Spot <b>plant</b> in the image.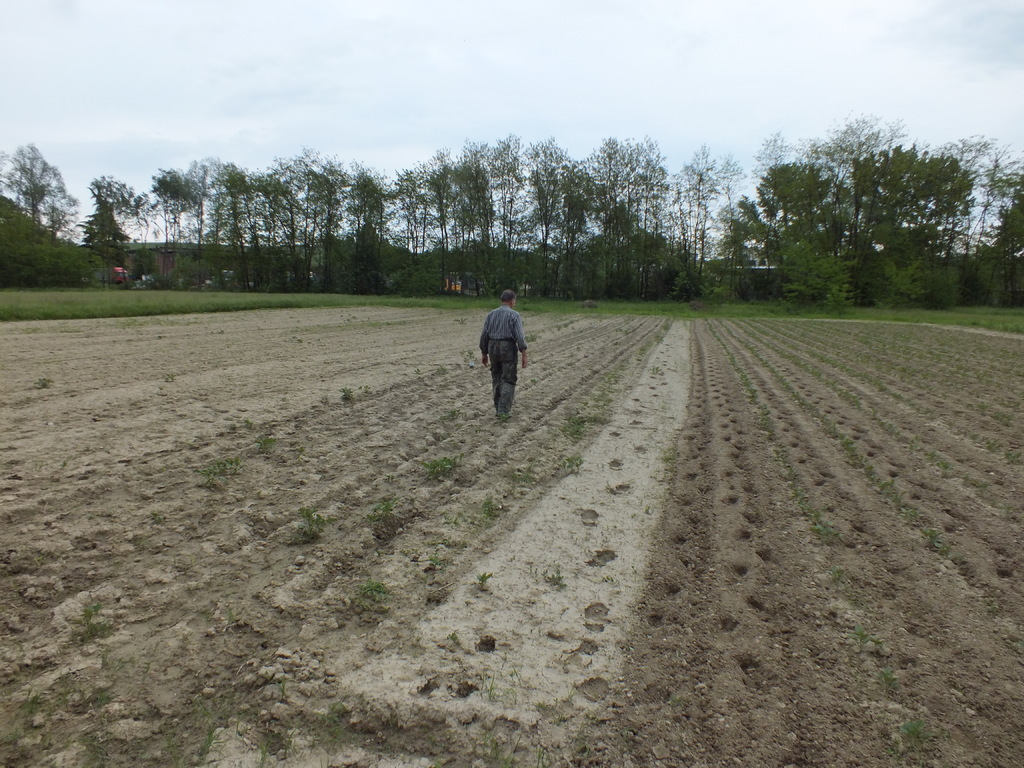
<b>plant</b> found at {"left": 243, "top": 417, "right": 253, "bottom": 429}.
